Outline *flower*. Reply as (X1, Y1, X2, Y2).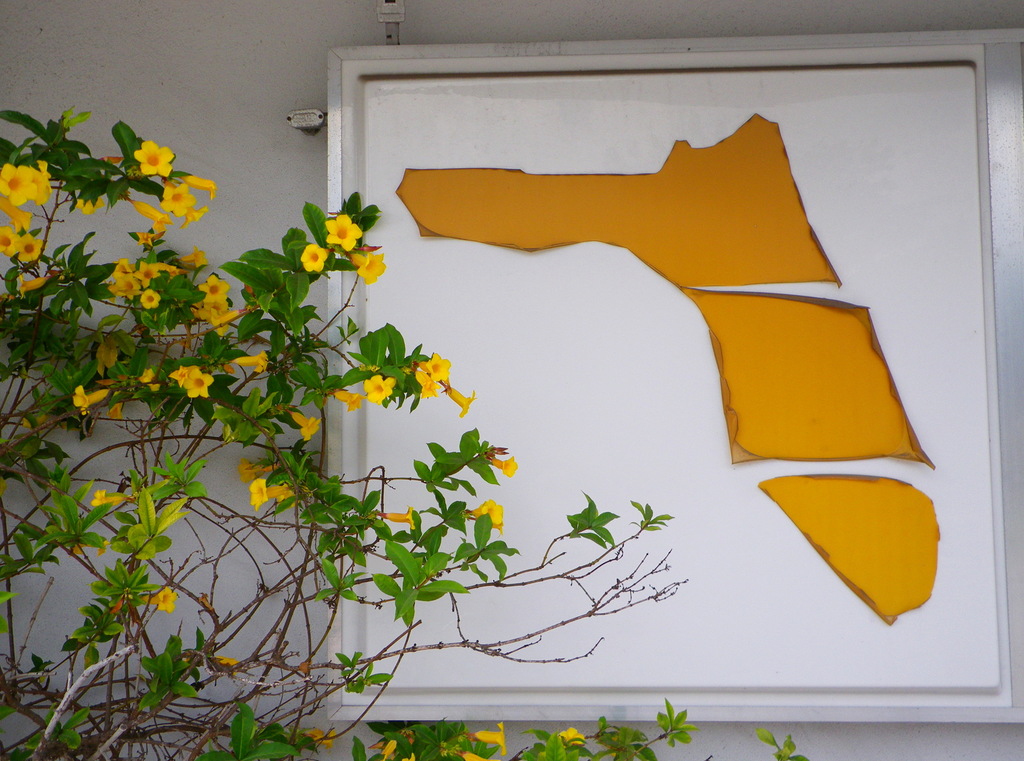
(98, 533, 112, 554).
